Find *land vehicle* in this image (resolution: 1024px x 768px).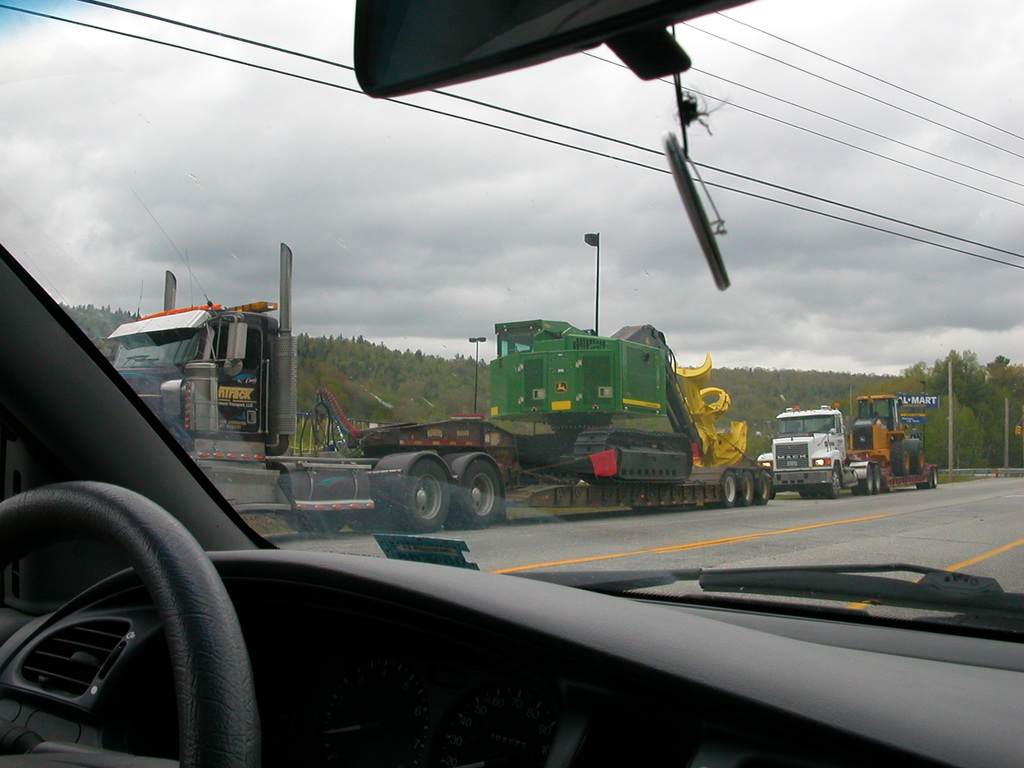
pyautogui.locateOnScreen(484, 328, 769, 518).
